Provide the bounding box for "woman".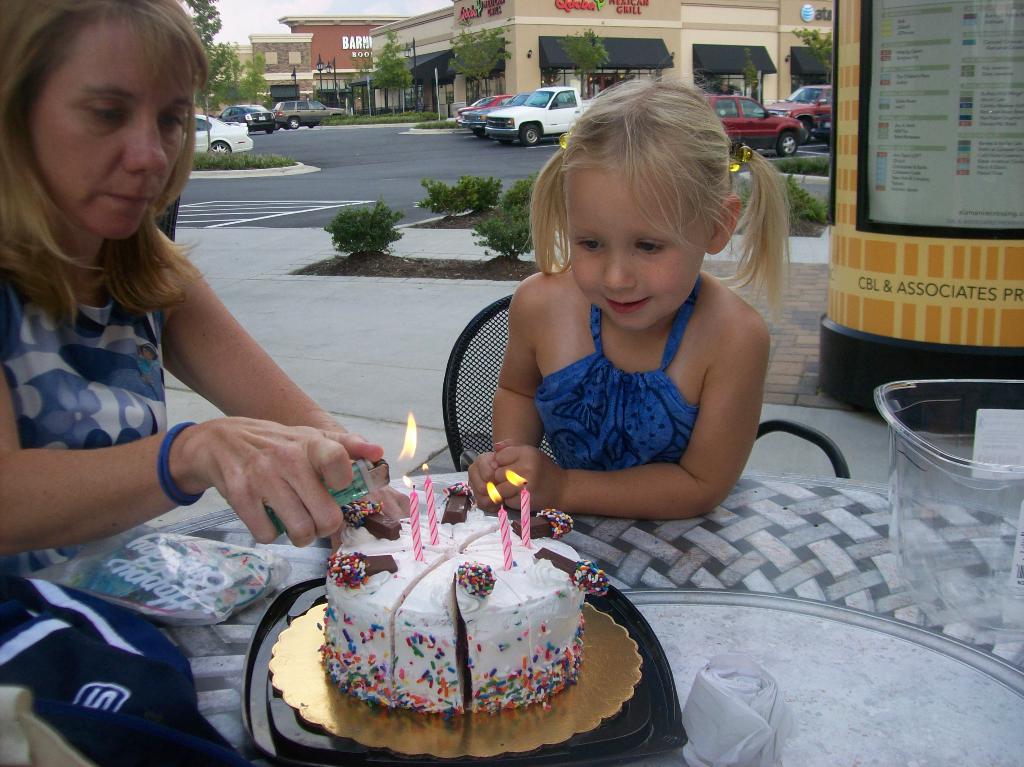
[0, 0, 386, 766].
